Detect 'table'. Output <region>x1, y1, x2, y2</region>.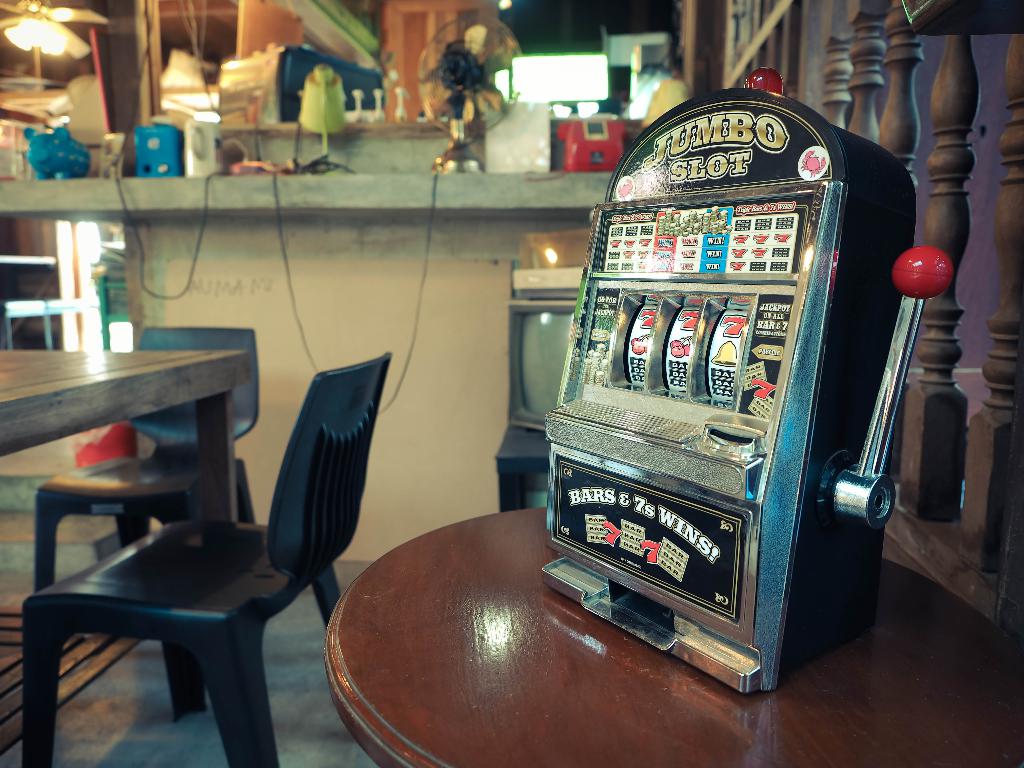
<region>9, 369, 379, 737</region>.
